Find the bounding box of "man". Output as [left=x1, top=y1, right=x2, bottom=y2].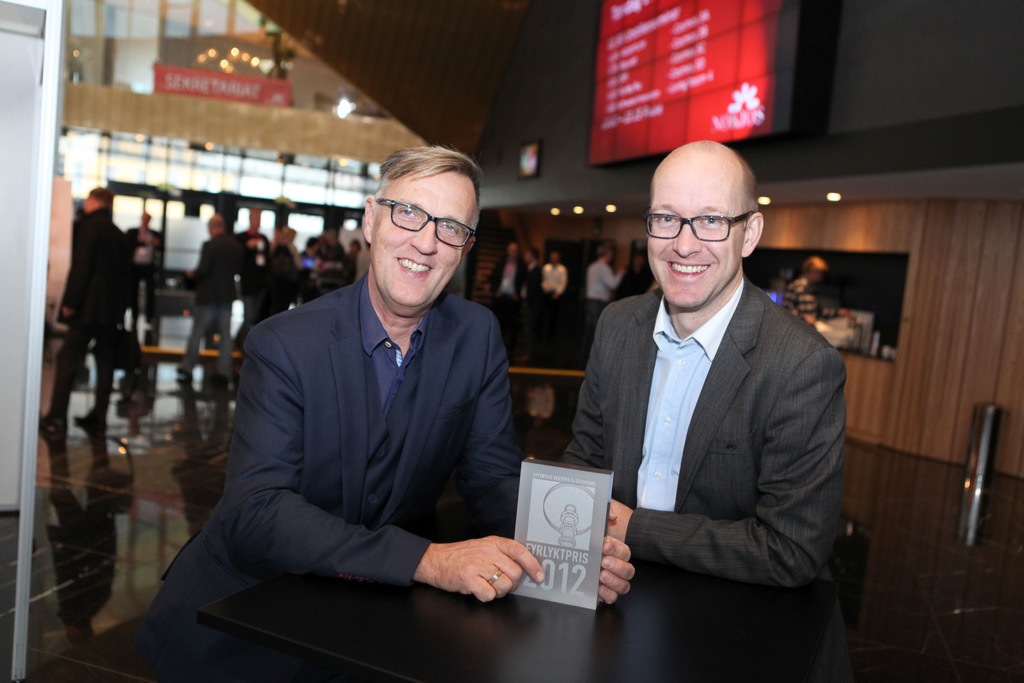
[left=559, top=130, right=860, bottom=649].
